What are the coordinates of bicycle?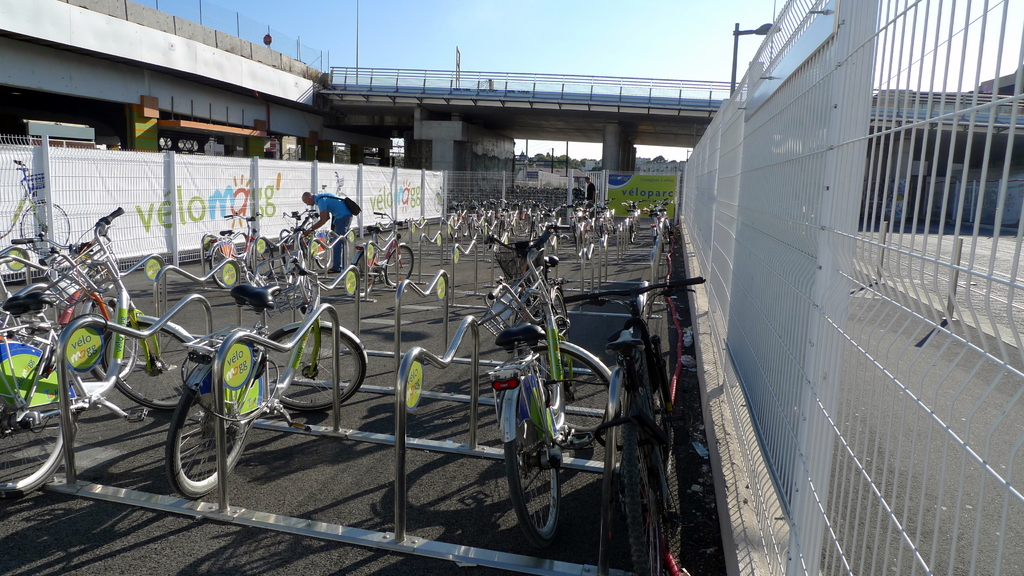
[x1=220, y1=209, x2=275, y2=294].
